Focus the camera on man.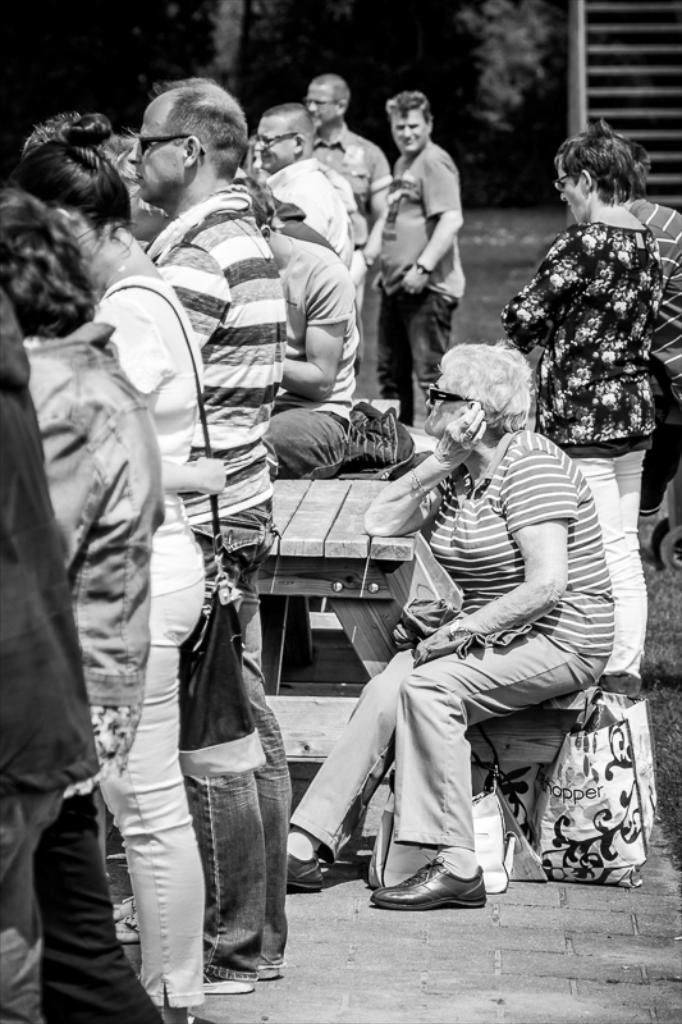
Focus region: Rect(251, 101, 357, 269).
